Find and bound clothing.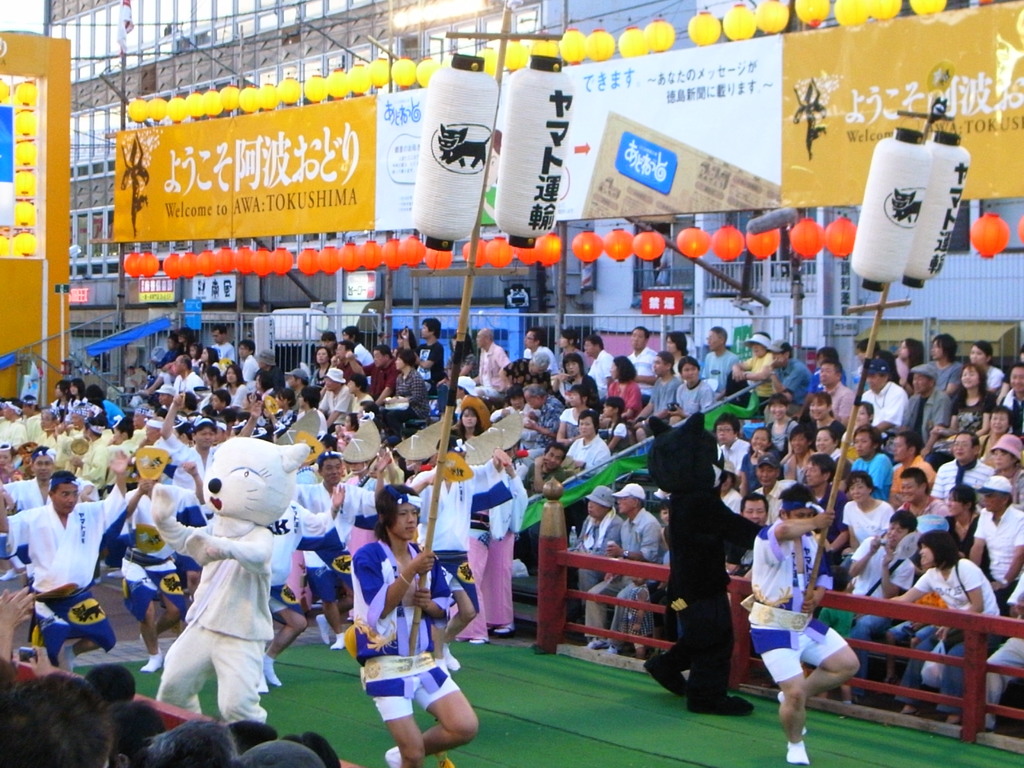
Bound: bbox=[856, 380, 905, 421].
